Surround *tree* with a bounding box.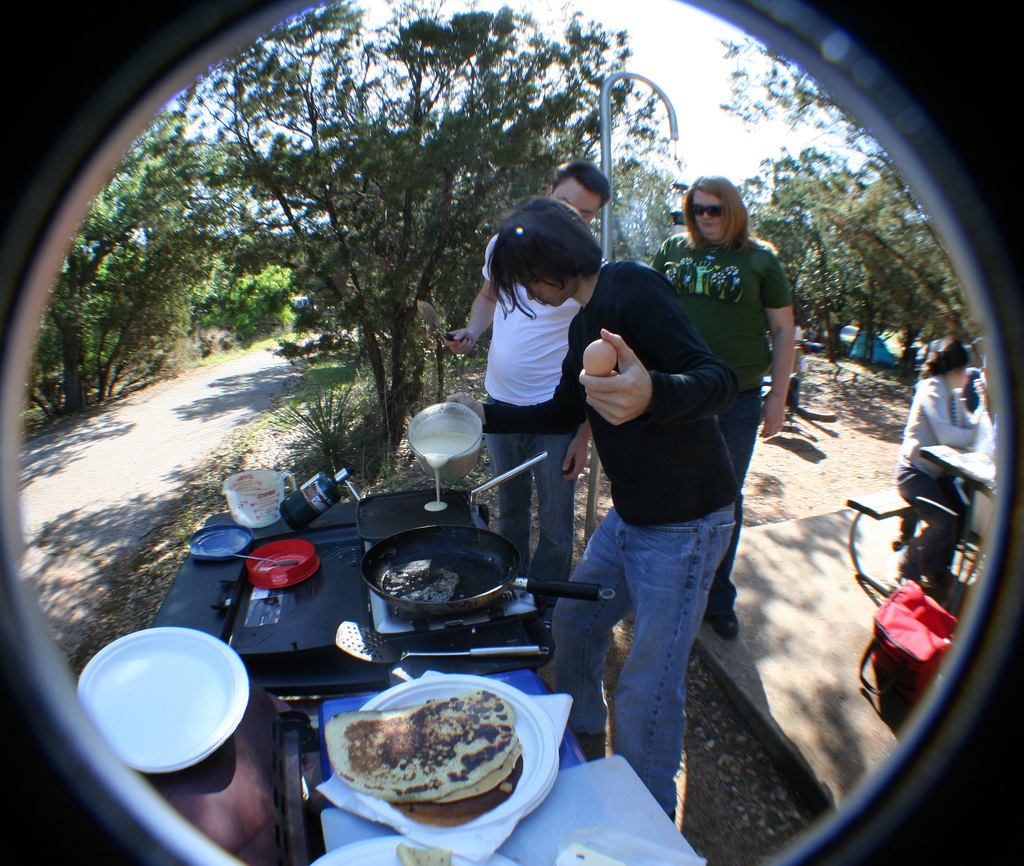
box(716, 34, 982, 361).
